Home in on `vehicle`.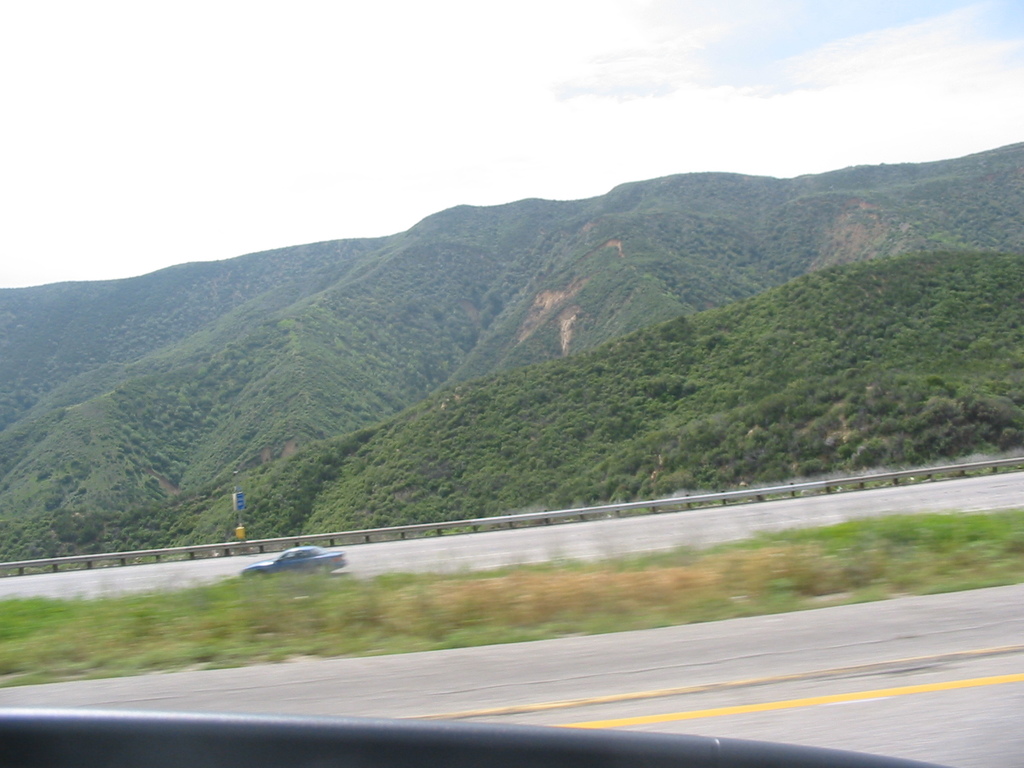
Homed in at 239:543:349:576.
